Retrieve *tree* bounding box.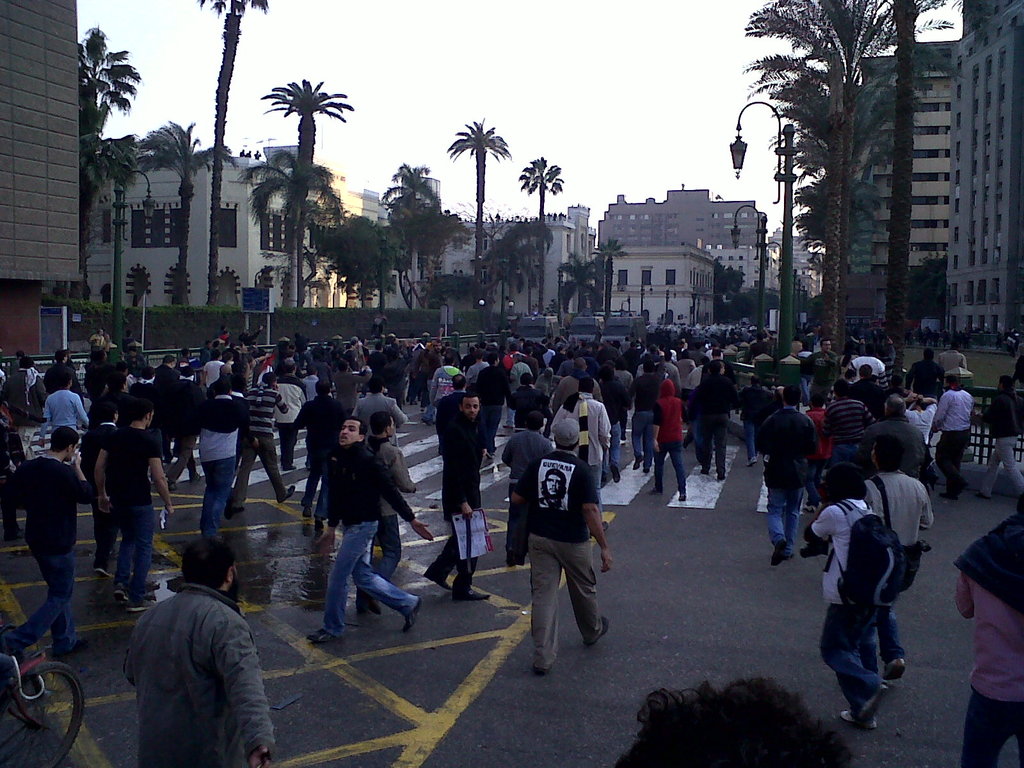
Bounding box: BBox(554, 248, 603, 315).
